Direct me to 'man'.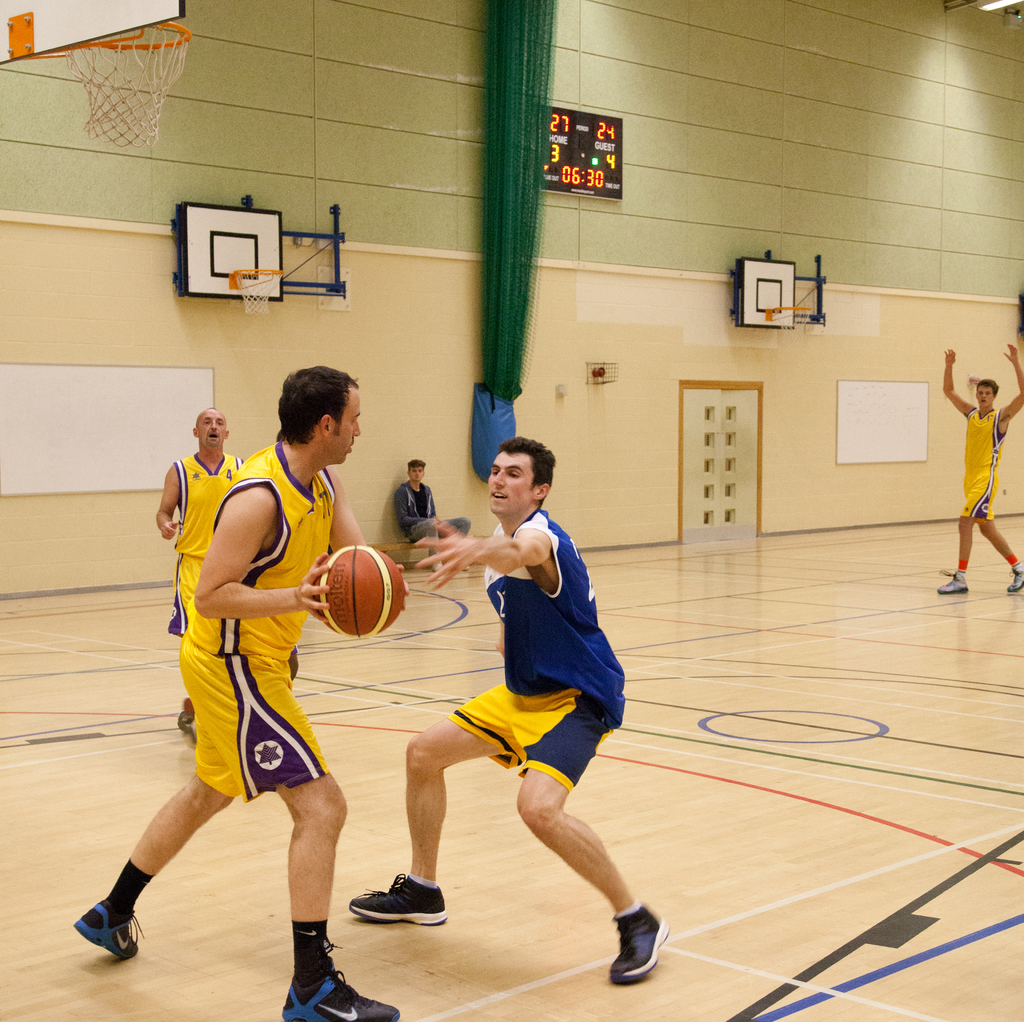
Direction: bbox(344, 437, 672, 986).
